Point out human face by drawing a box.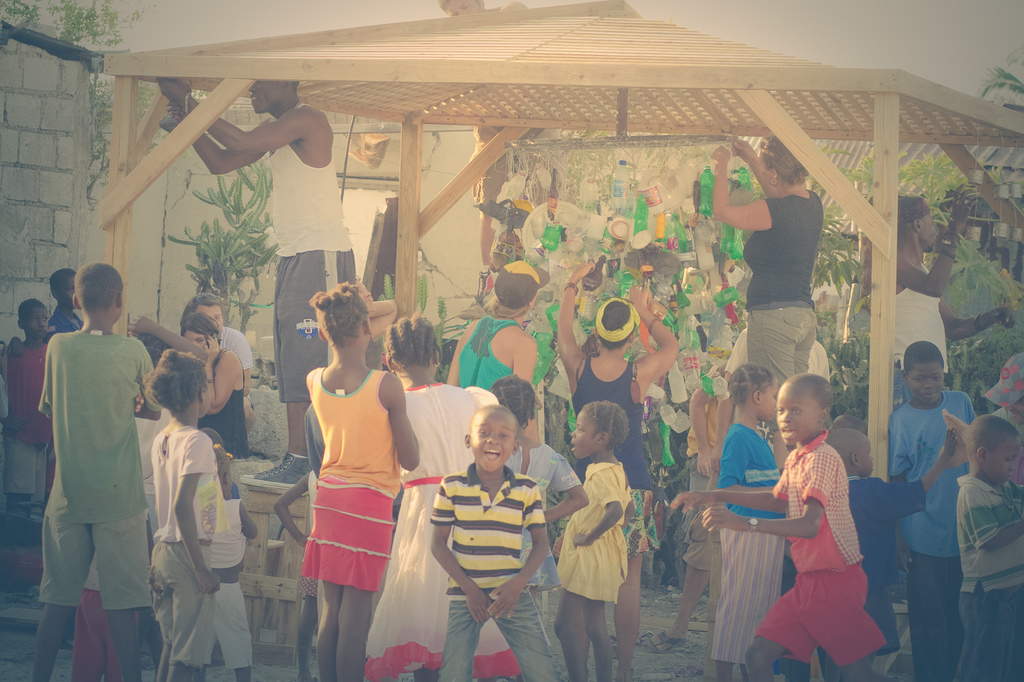
(26,303,49,338).
